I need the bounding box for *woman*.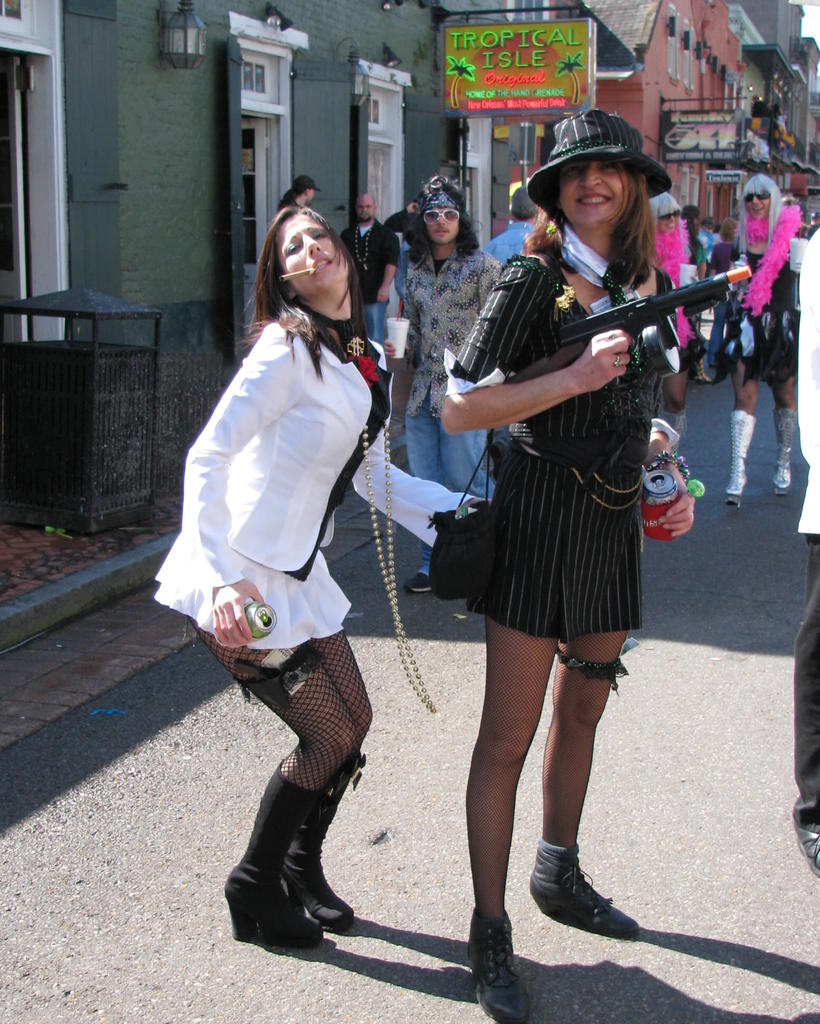
Here it is: <box>711,175,803,504</box>.
